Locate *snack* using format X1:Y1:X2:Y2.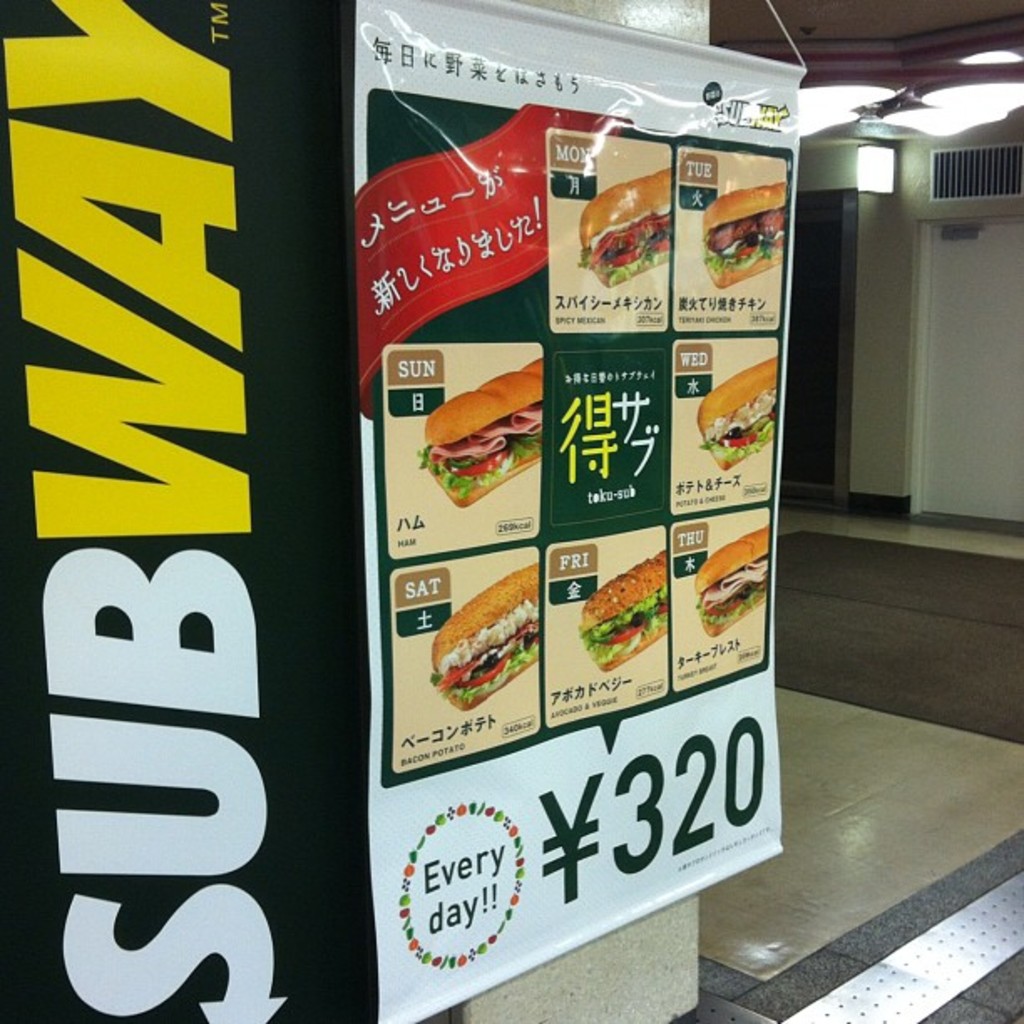
579:547:674:671.
